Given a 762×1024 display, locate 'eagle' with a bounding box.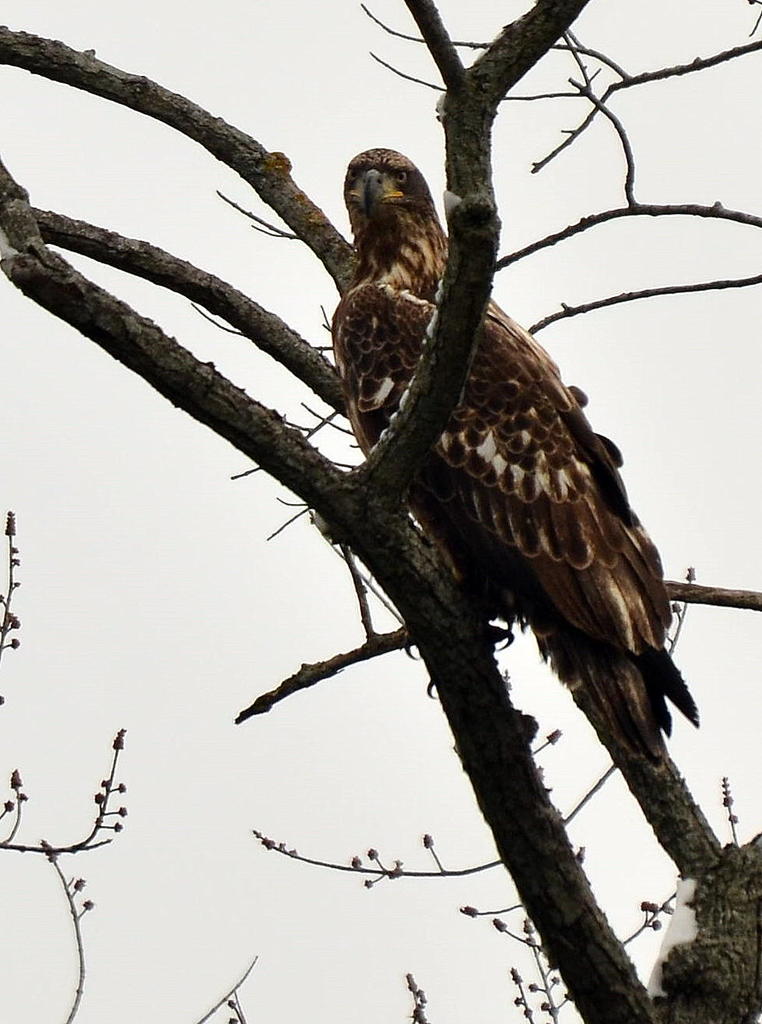
Located: left=333, top=145, right=695, bottom=776.
